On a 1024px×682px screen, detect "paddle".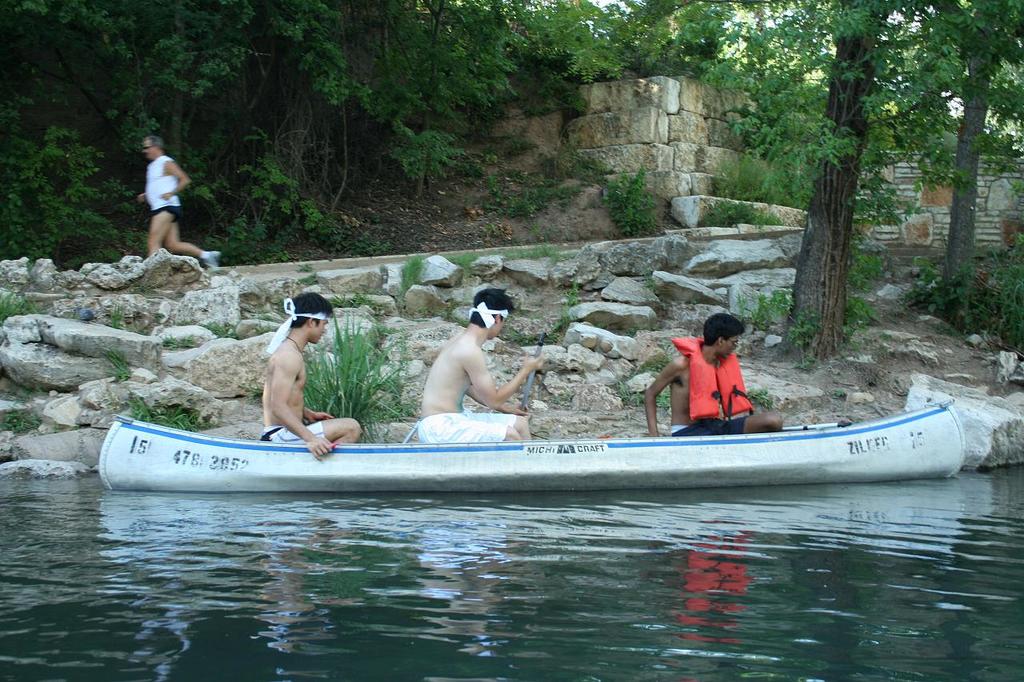
crop(400, 419, 422, 445).
